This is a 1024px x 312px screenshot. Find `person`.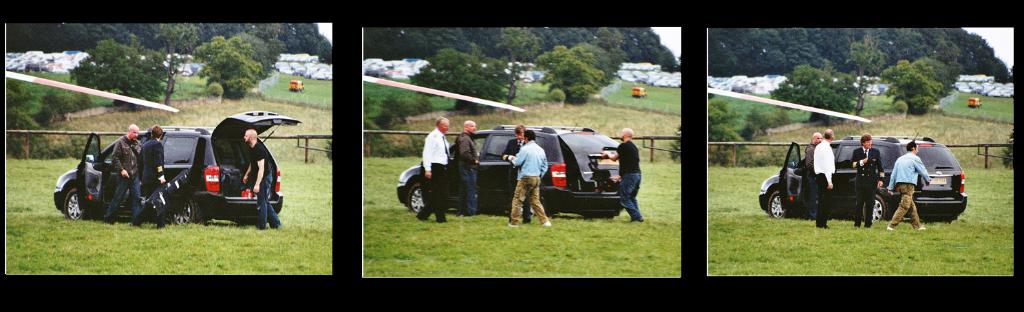
Bounding box: {"x1": 136, "y1": 126, "x2": 173, "y2": 227}.
